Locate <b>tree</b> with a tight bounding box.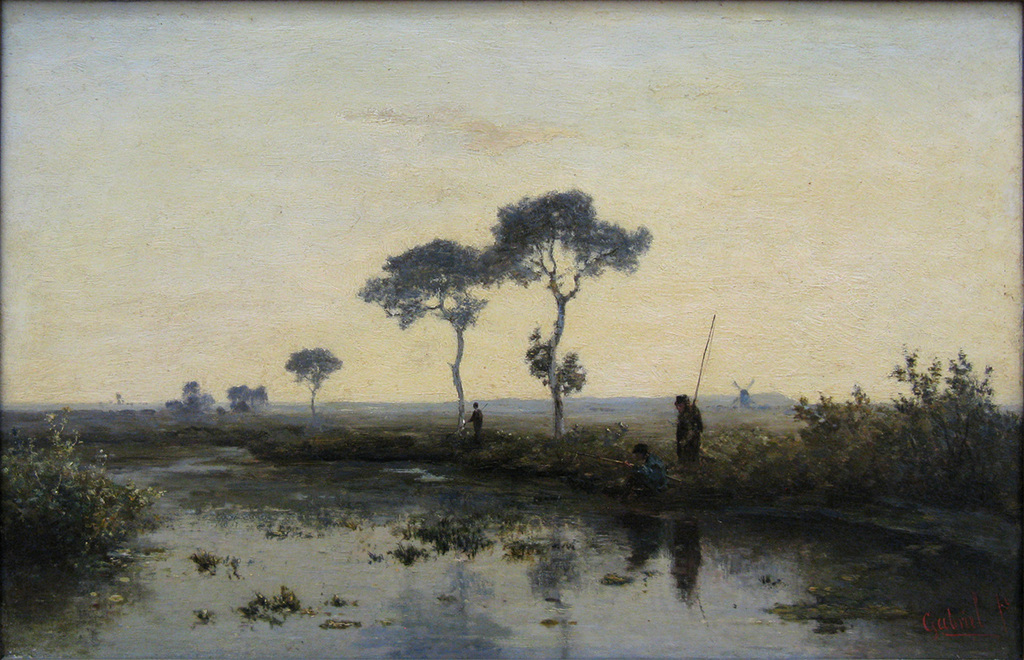
470, 186, 658, 439.
